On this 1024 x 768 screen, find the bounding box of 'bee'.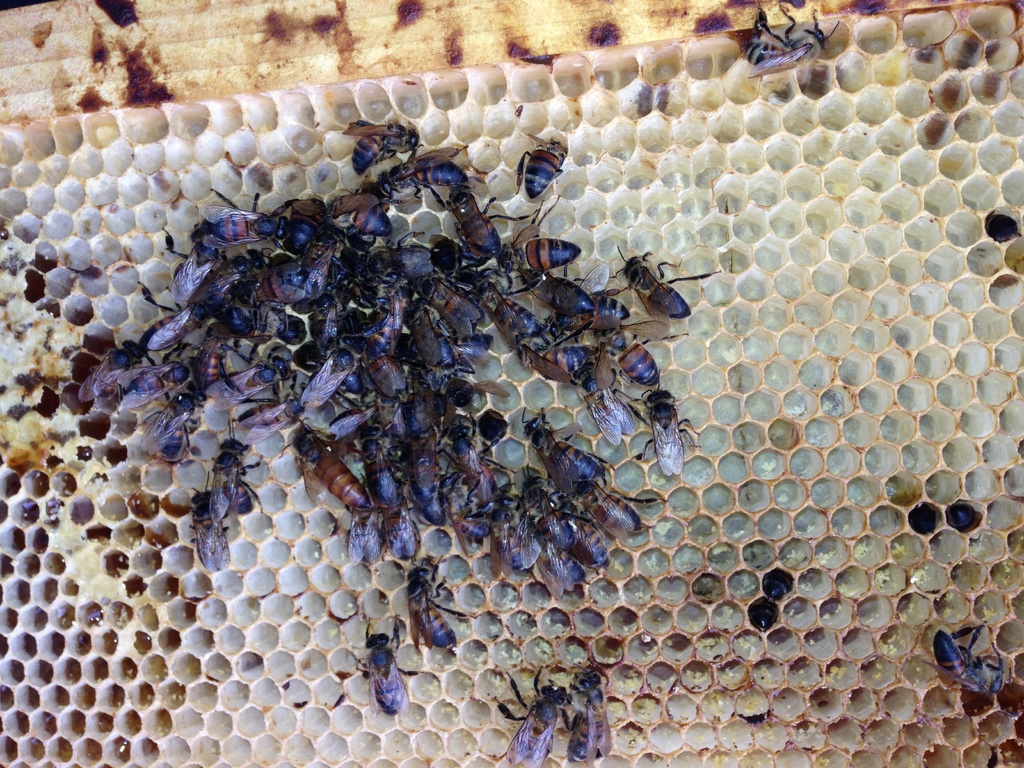
Bounding box: <region>516, 317, 585, 380</region>.
